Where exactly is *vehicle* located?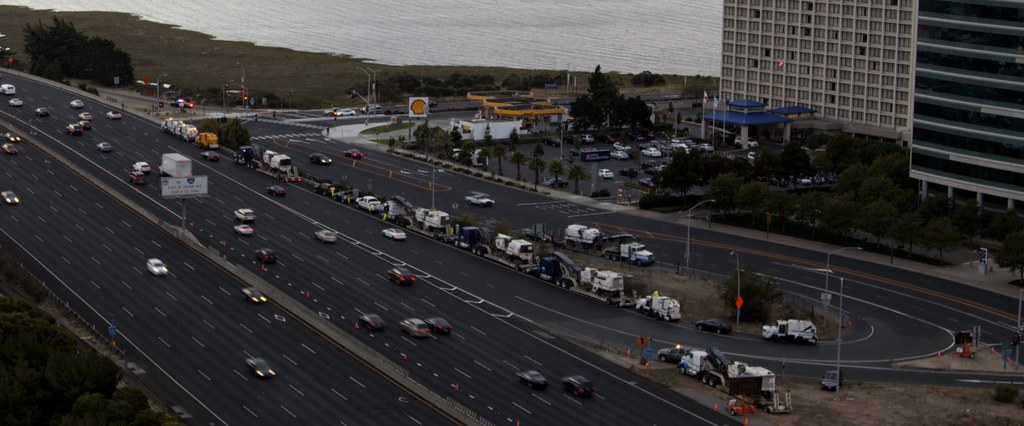
Its bounding box is (401, 312, 430, 347).
